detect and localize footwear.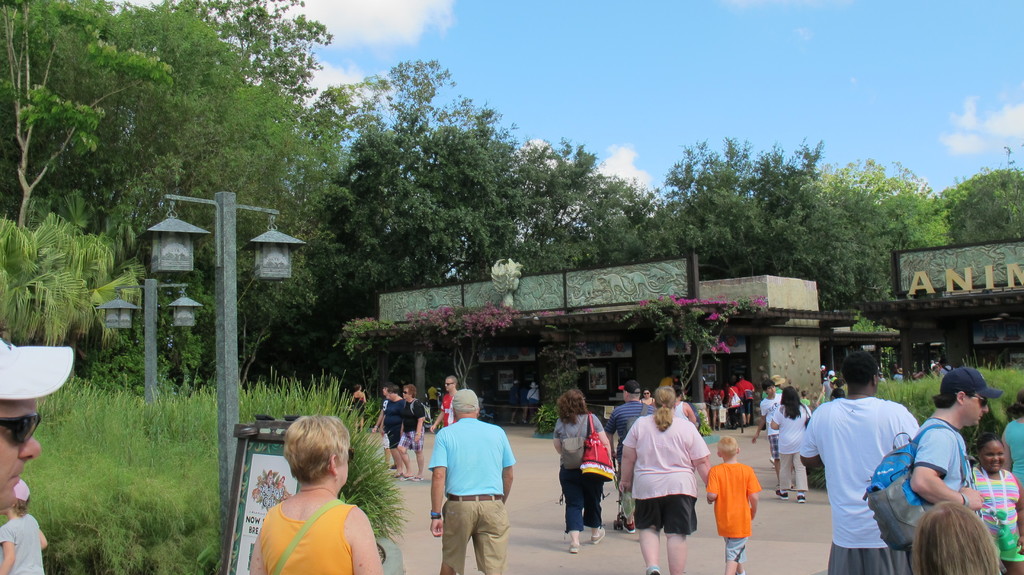
Localized at <box>607,504,637,531</box>.
